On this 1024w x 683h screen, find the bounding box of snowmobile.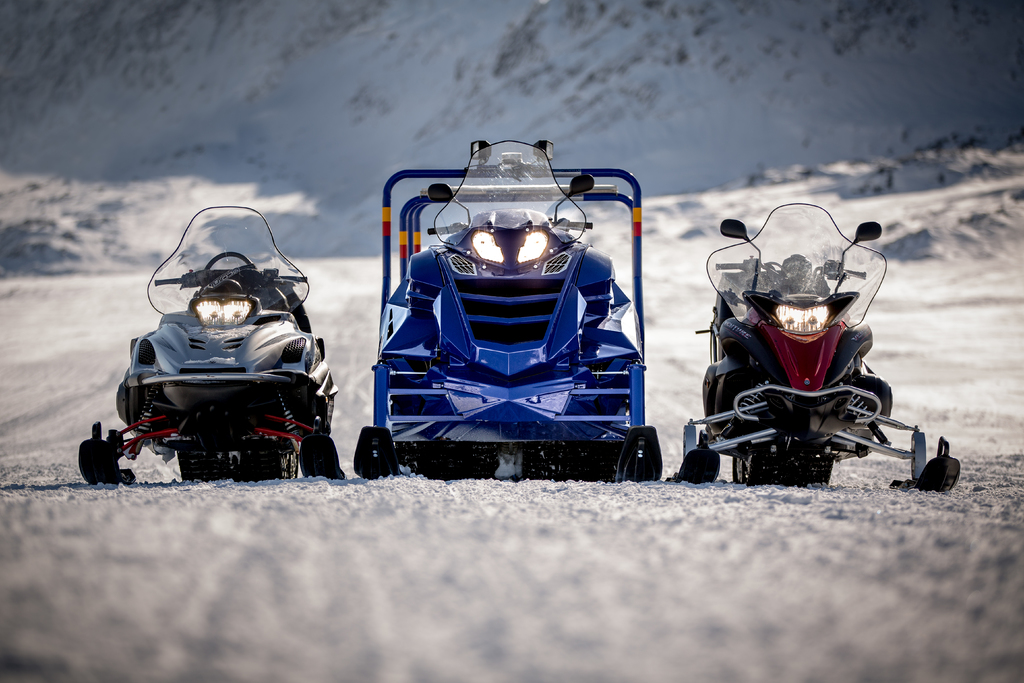
Bounding box: {"x1": 355, "y1": 140, "x2": 663, "y2": 483}.
